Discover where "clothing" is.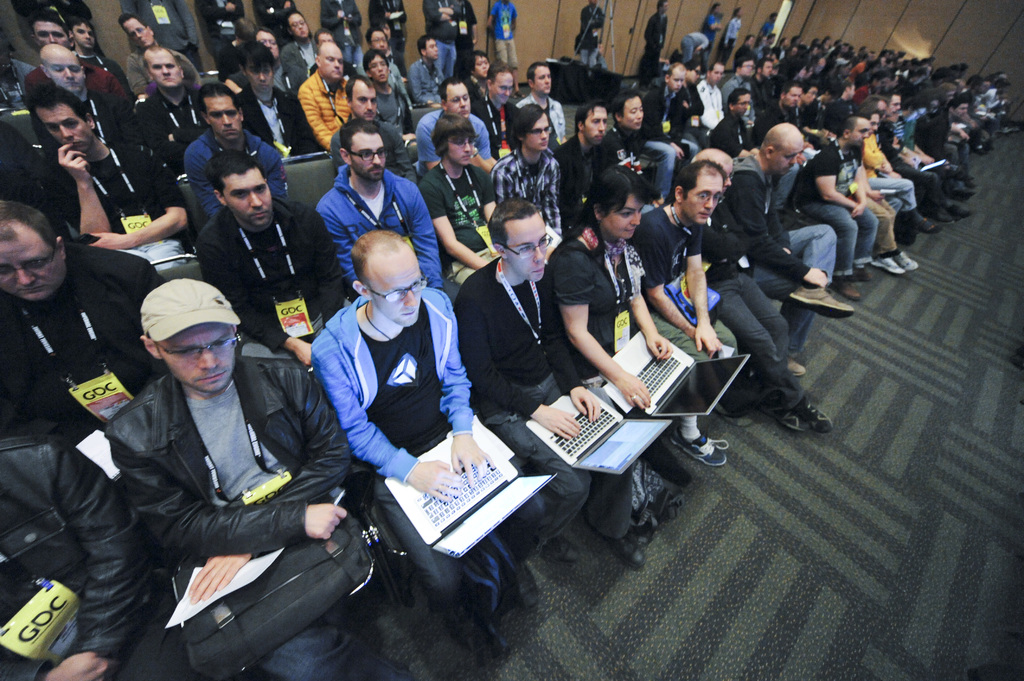
Discovered at left=45, top=148, right=179, bottom=271.
